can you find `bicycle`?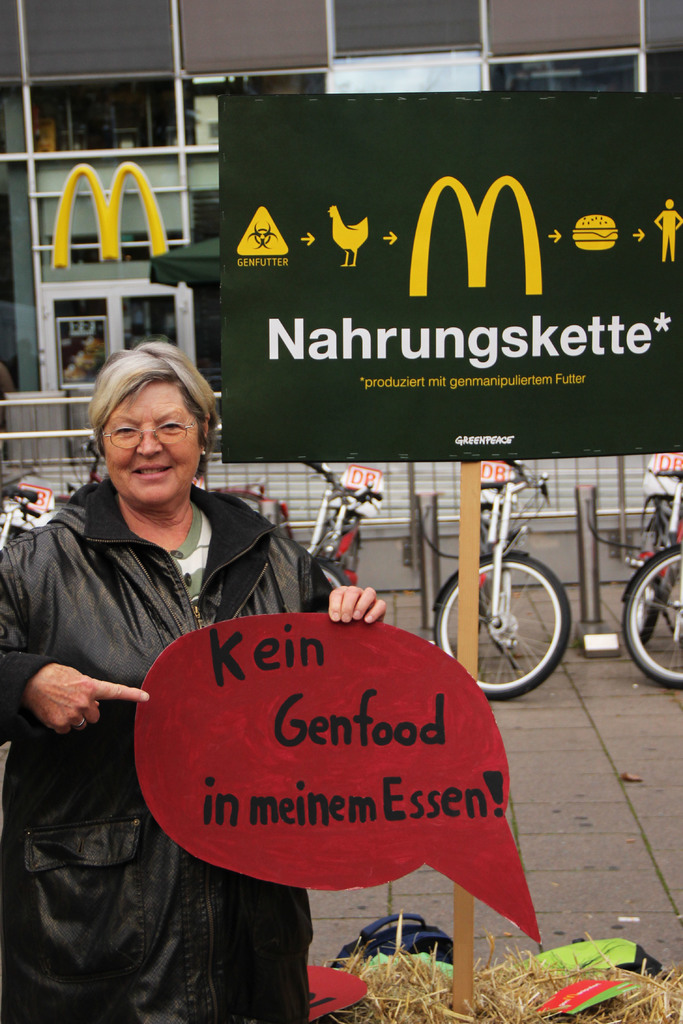
Yes, bounding box: pyautogui.locateOnScreen(401, 438, 598, 732).
